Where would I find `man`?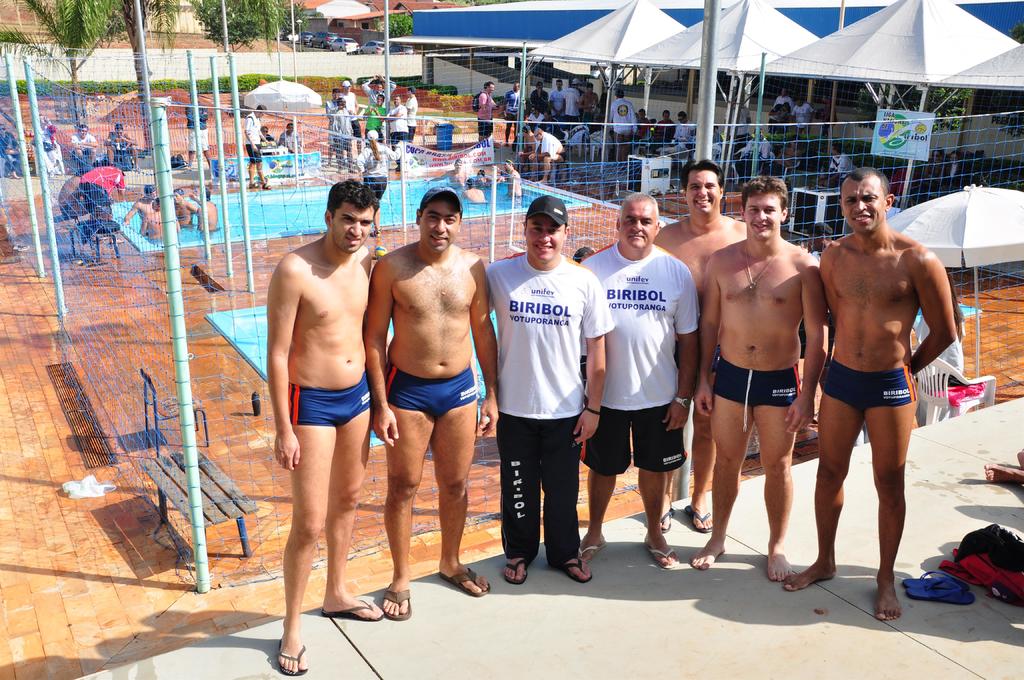
At [521,110,546,124].
